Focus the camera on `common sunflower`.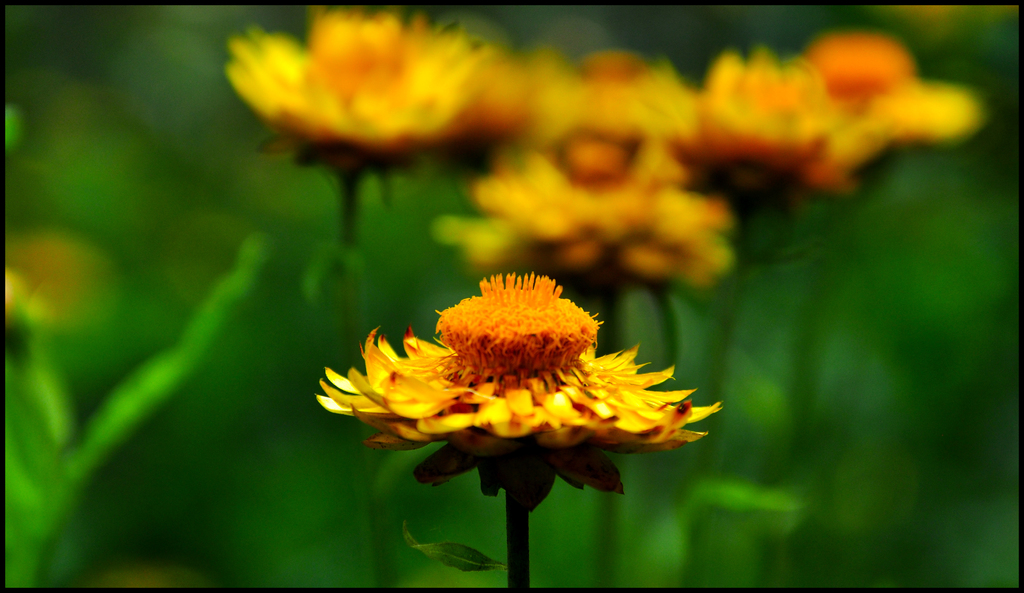
Focus region: Rect(509, 136, 760, 251).
